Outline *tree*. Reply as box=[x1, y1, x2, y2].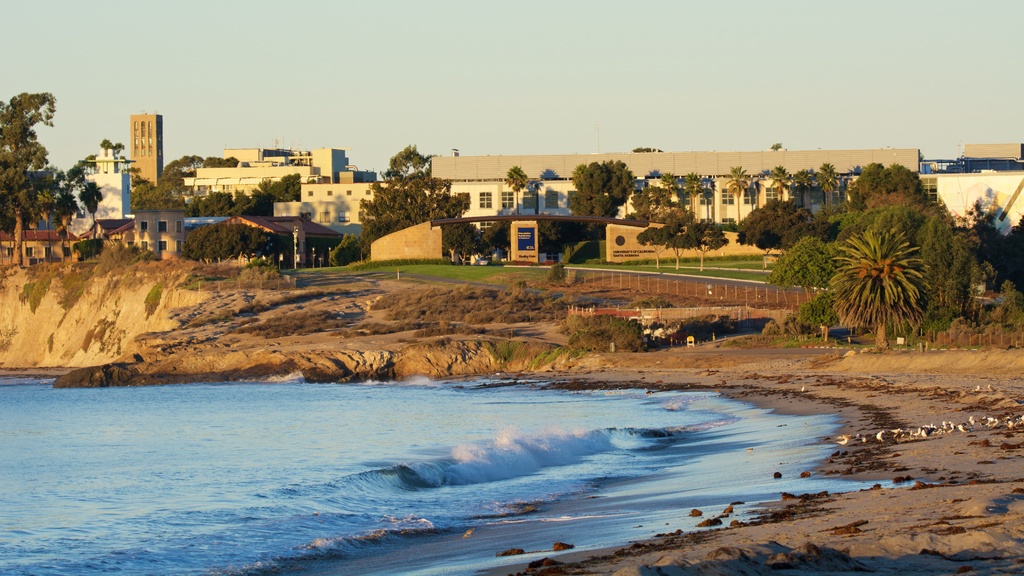
box=[820, 233, 934, 351].
